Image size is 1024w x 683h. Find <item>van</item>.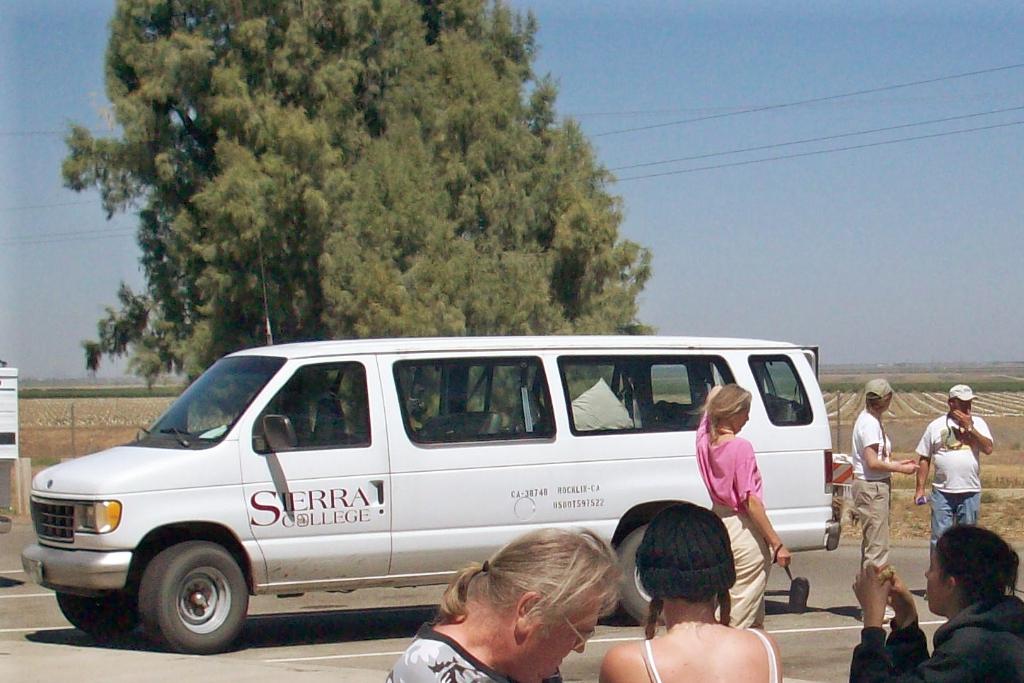
18, 229, 844, 657.
